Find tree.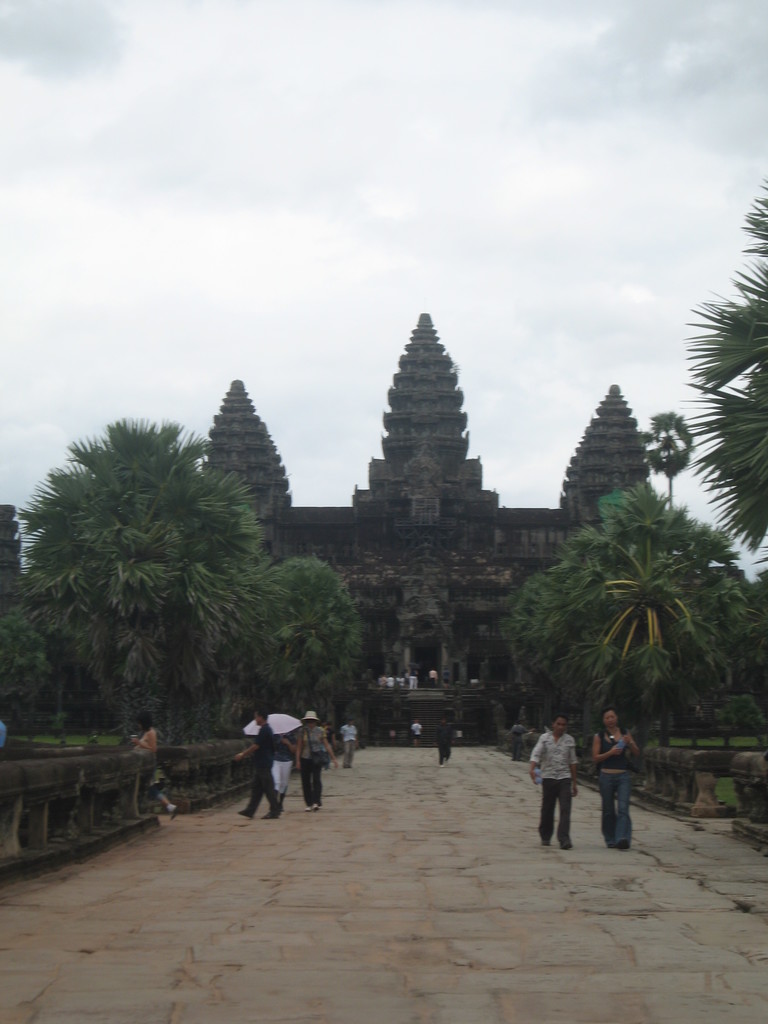
0, 590, 47, 712.
